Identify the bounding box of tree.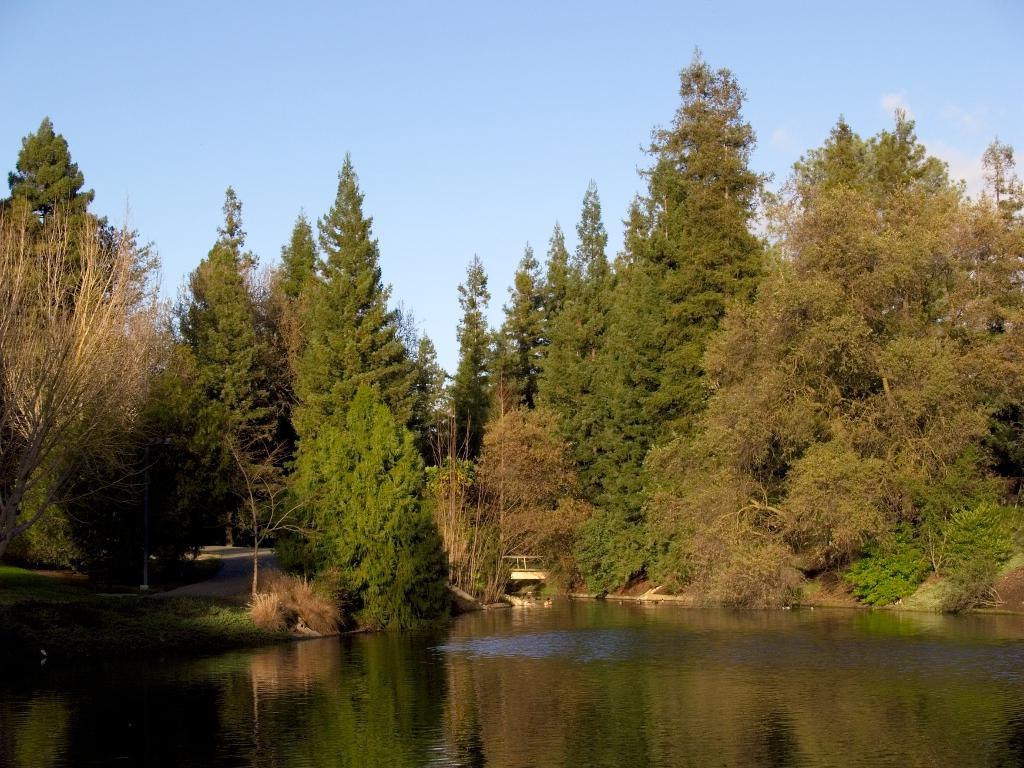
Rect(627, 52, 784, 371).
